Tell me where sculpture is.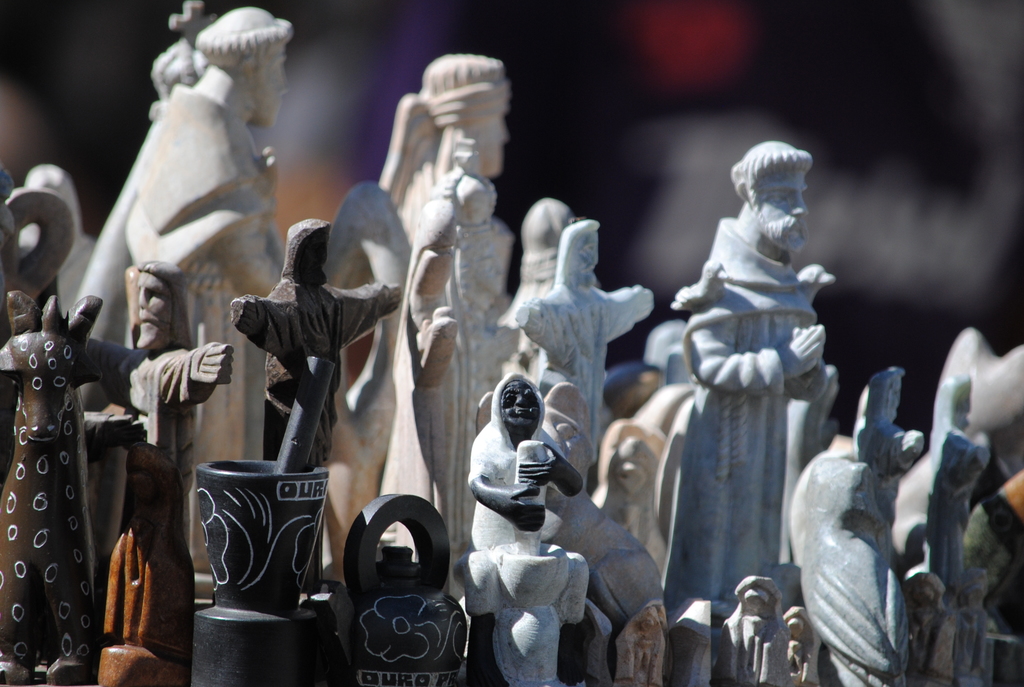
sculpture is at <box>671,601,714,686</box>.
